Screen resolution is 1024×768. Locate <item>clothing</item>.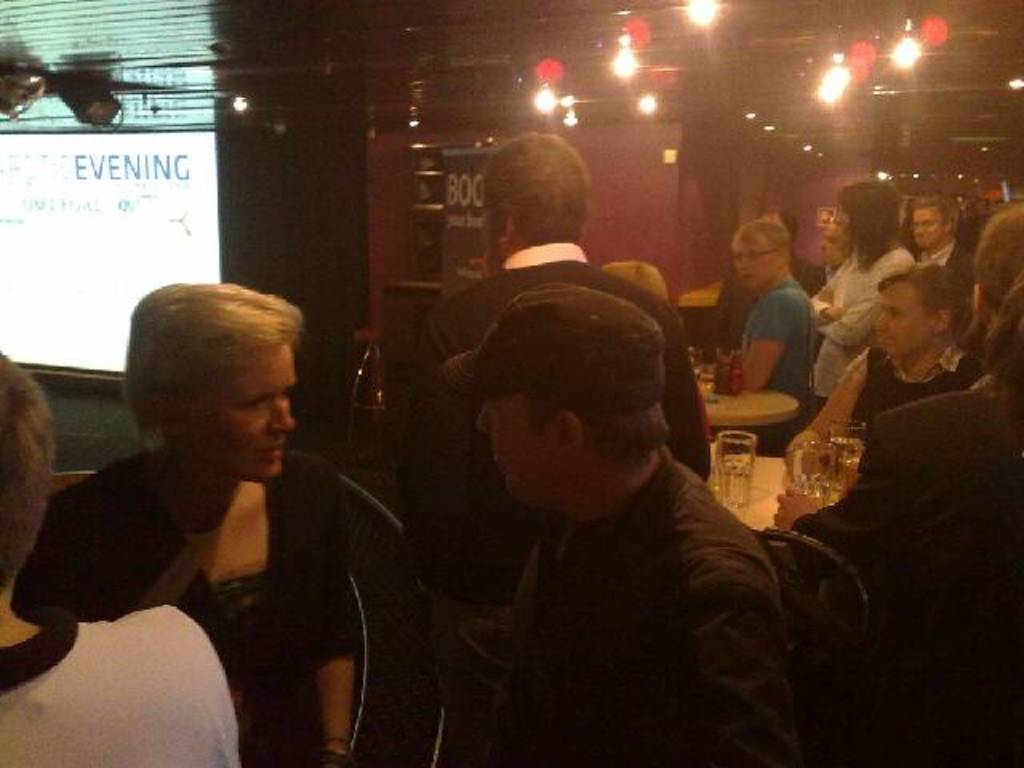
select_region(504, 443, 803, 766).
